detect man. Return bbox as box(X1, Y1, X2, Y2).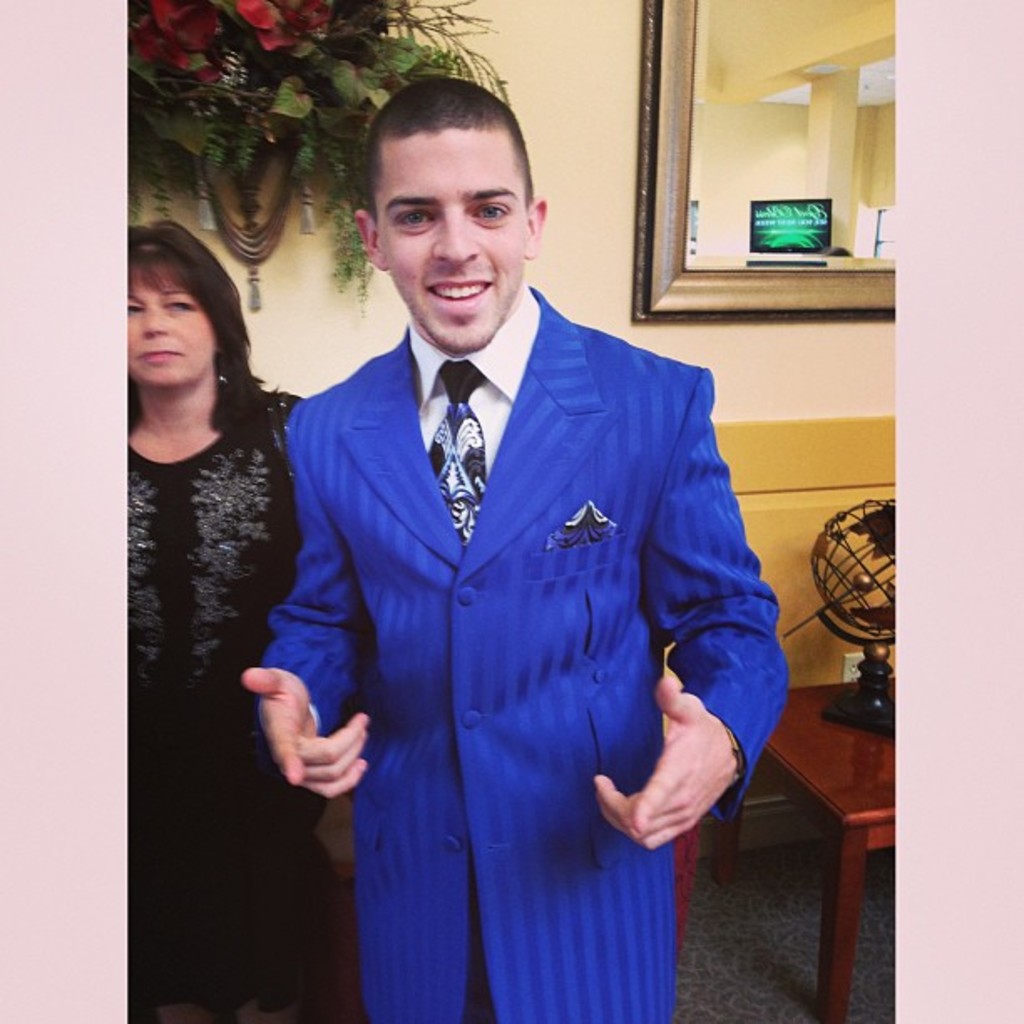
box(251, 90, 778, 997).
